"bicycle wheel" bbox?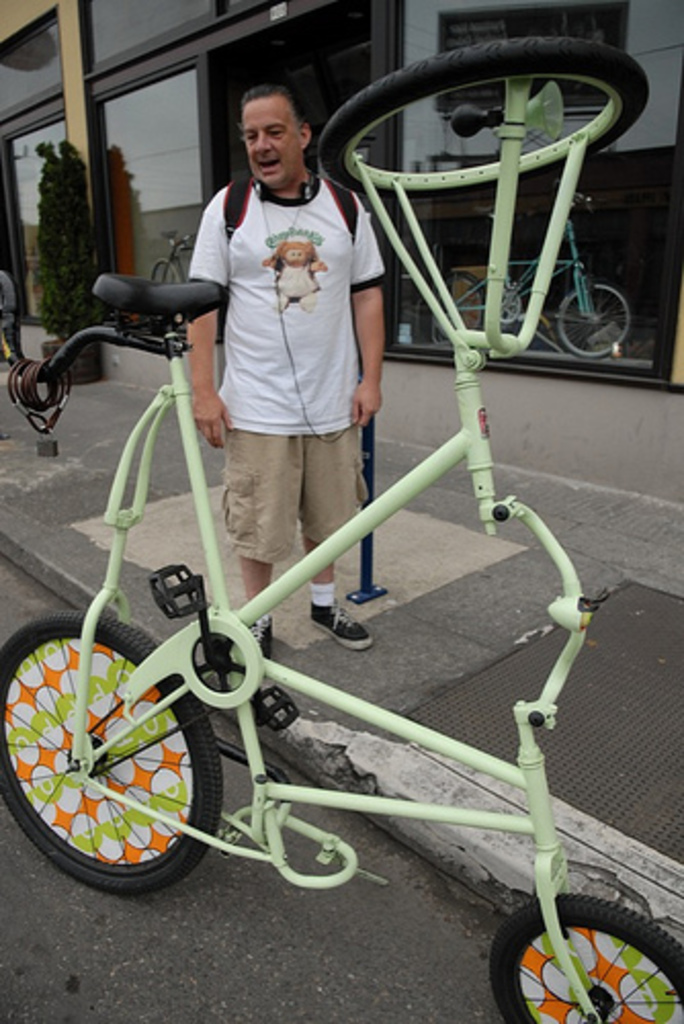
479, 887, 682, 1022
